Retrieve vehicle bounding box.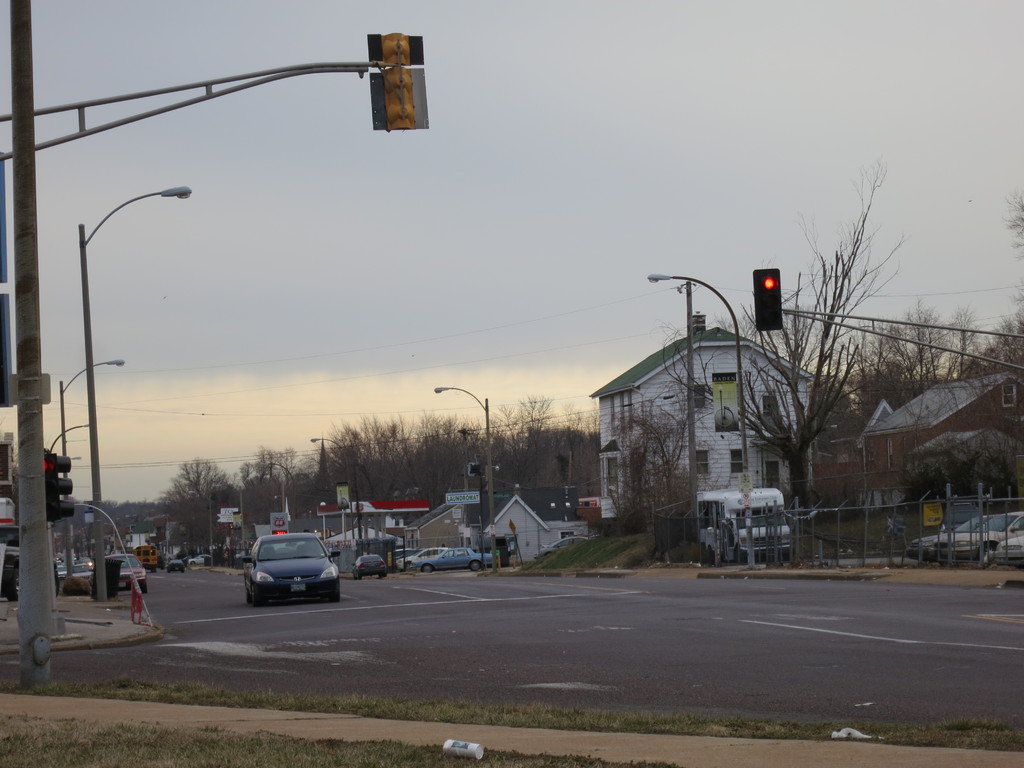
Bounding box: rect(941, 507, 1023, 561).
